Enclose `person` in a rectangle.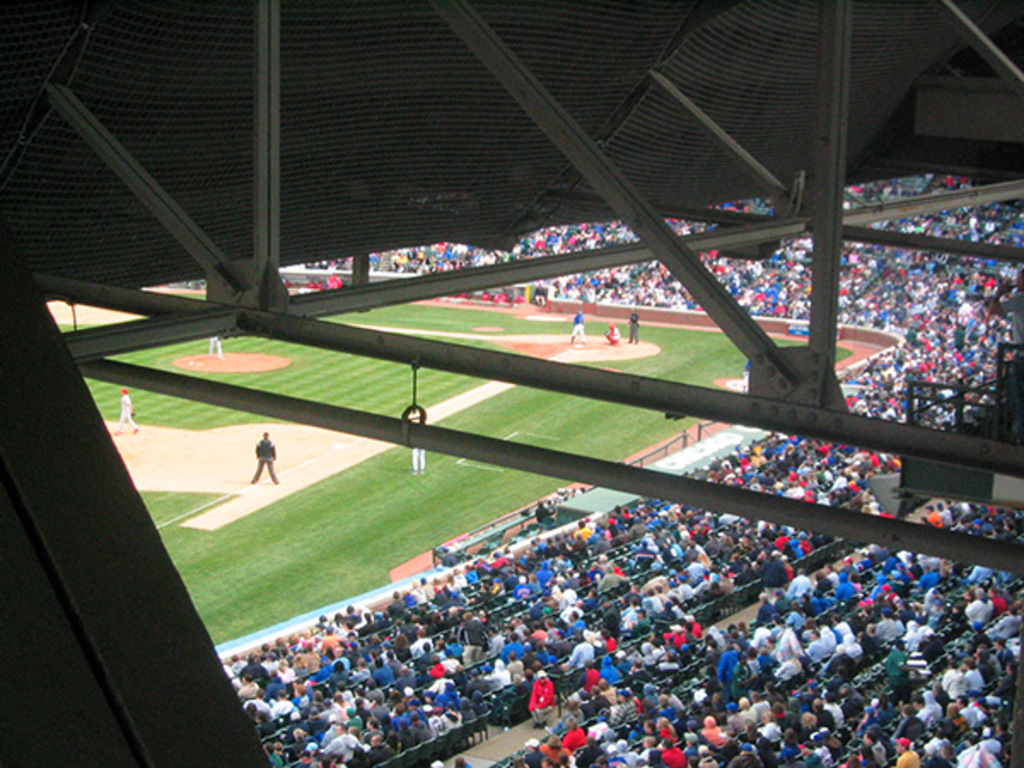
604 324 620 341.
